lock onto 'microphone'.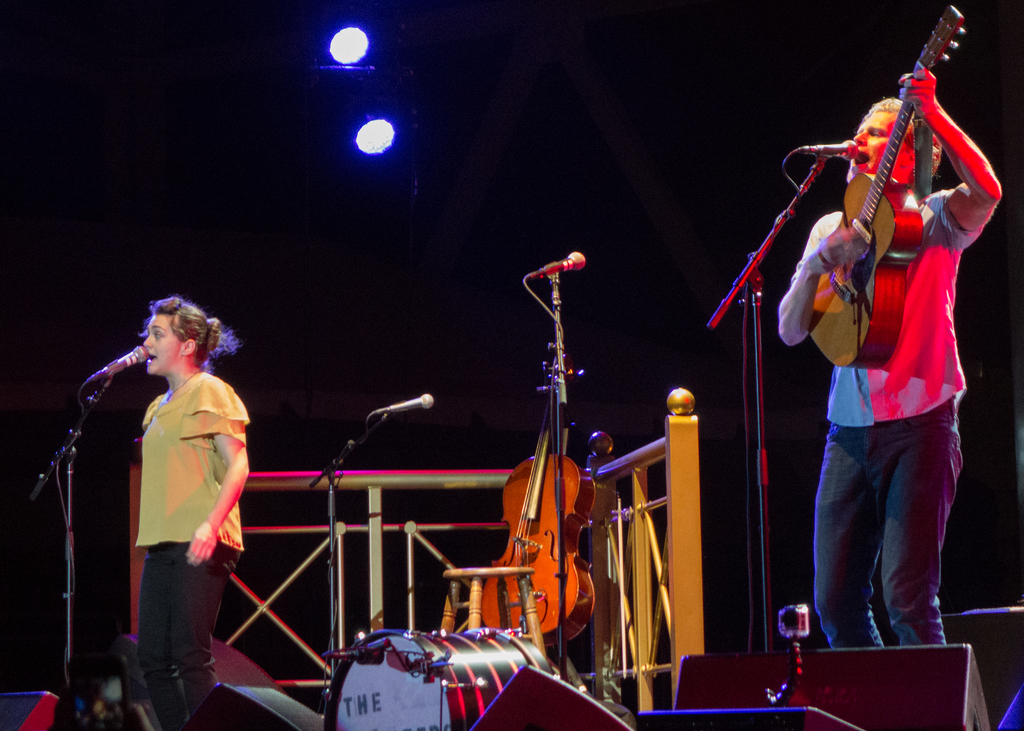
Locked: locate(58, 346, 147, 420).
